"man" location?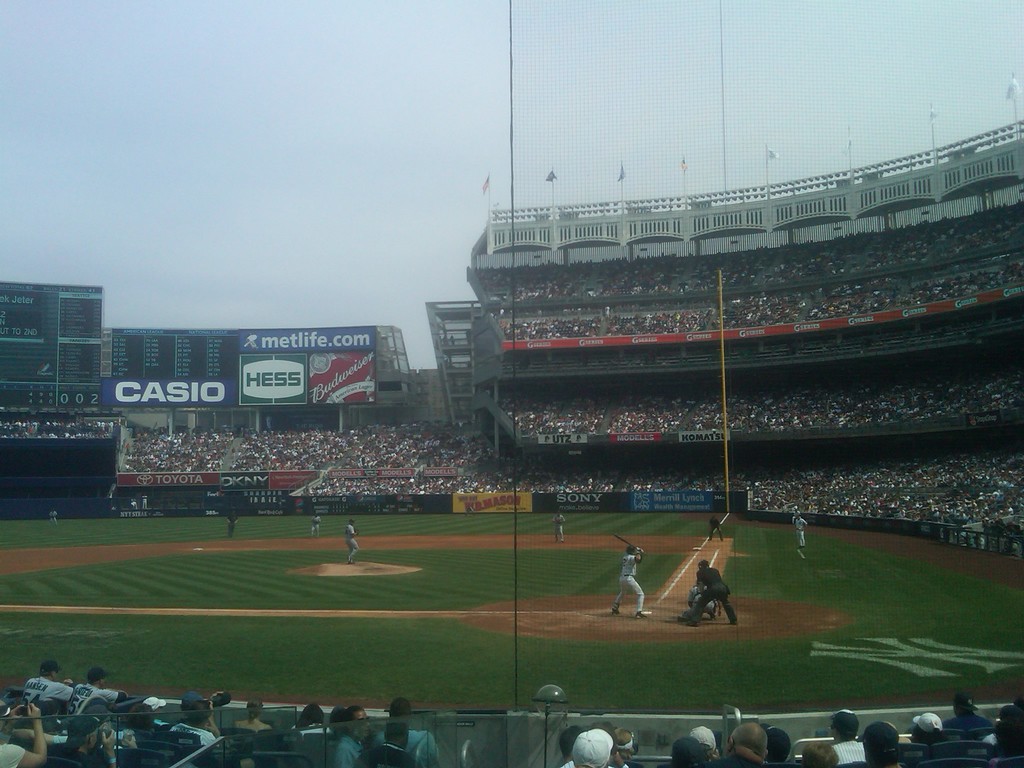
(left=607, top=544, right=651, bottom=614)
